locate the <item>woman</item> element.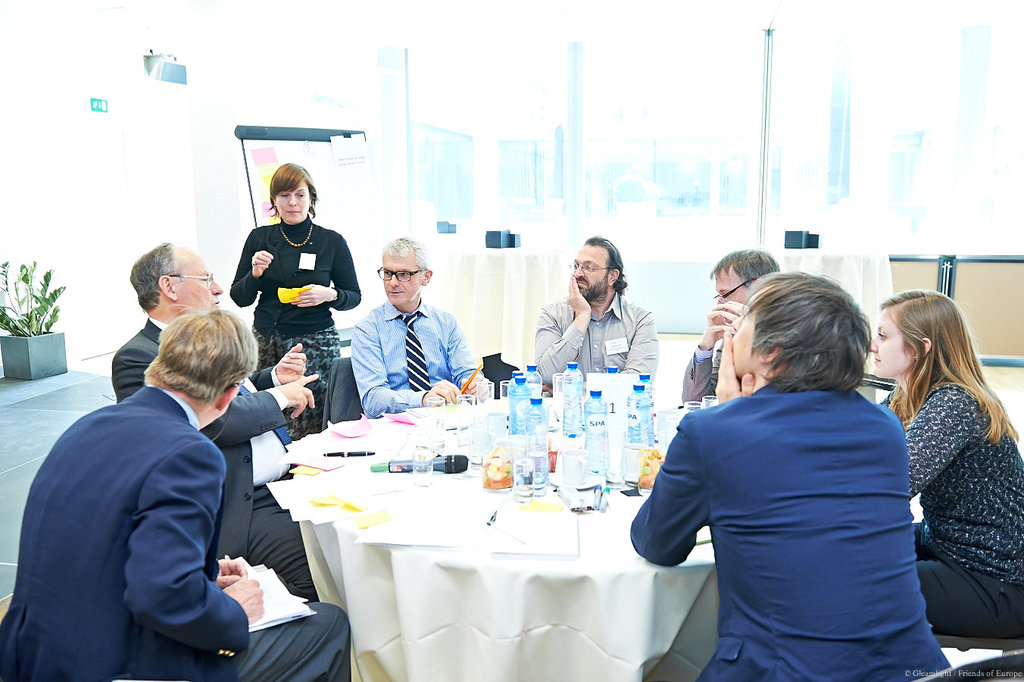
Element bbox: box=[870, 291, 1023, 643].
